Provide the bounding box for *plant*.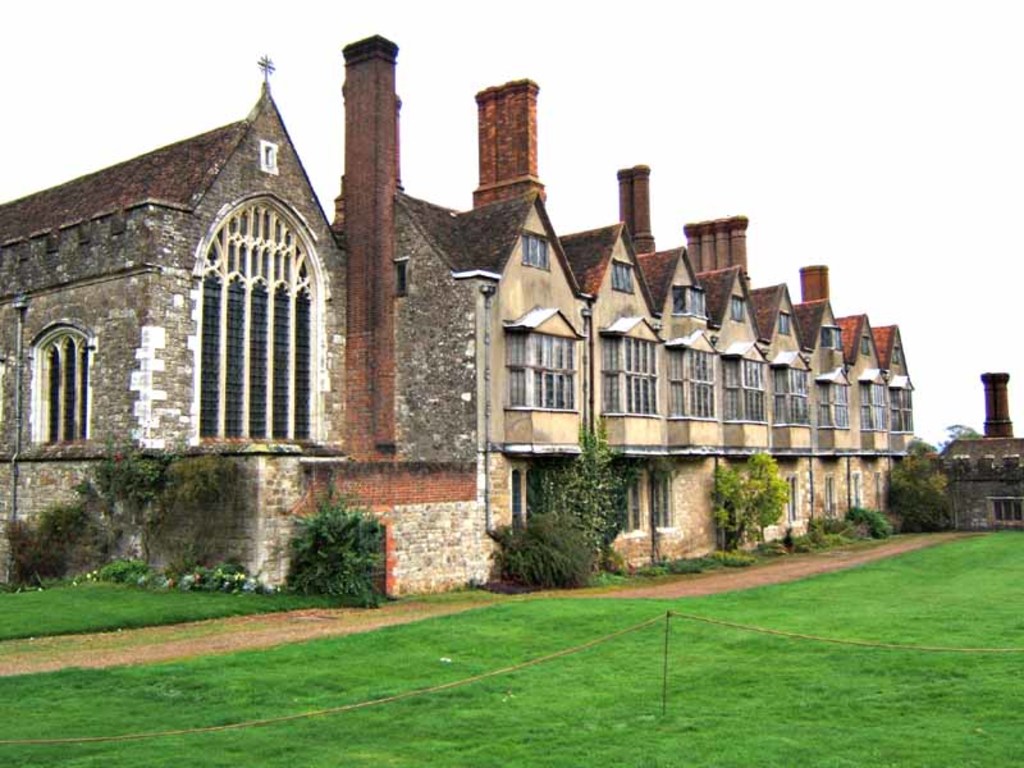
x1=1 y1=504 x2=46 y2=588.
